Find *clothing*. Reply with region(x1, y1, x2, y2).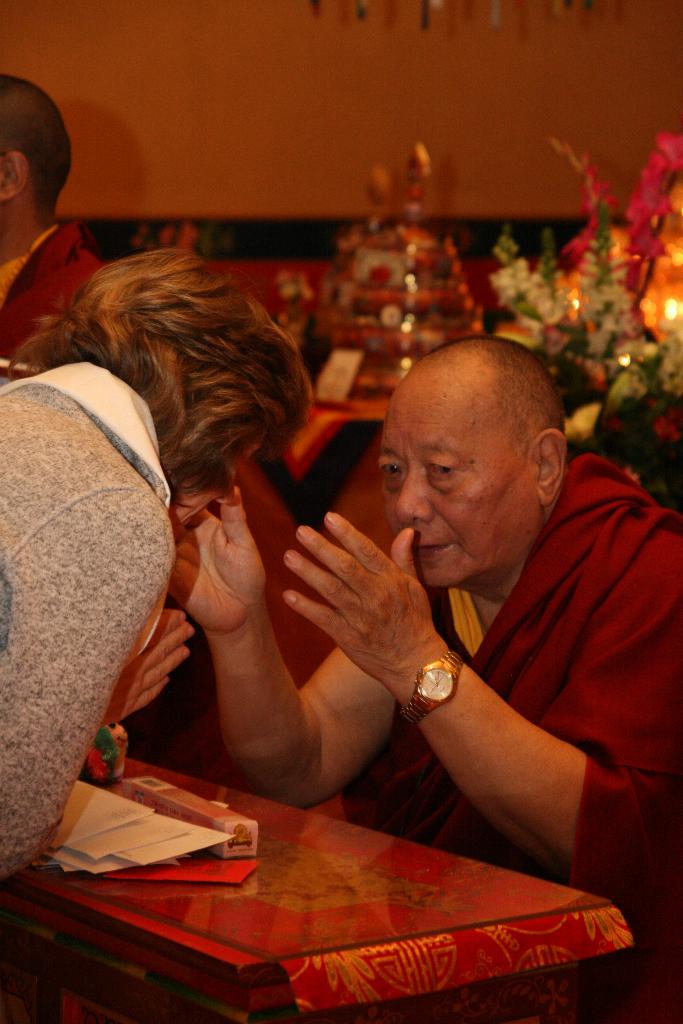
region(8, 365, 281, 812).
